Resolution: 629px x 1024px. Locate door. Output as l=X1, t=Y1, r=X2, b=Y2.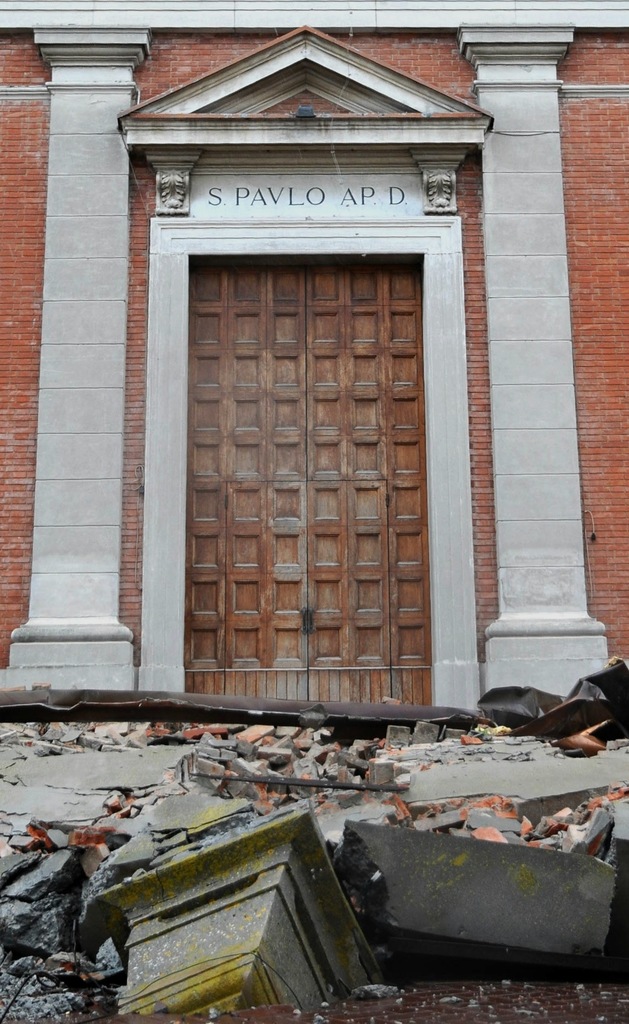
l=157, t=256, r=423, b=747.
